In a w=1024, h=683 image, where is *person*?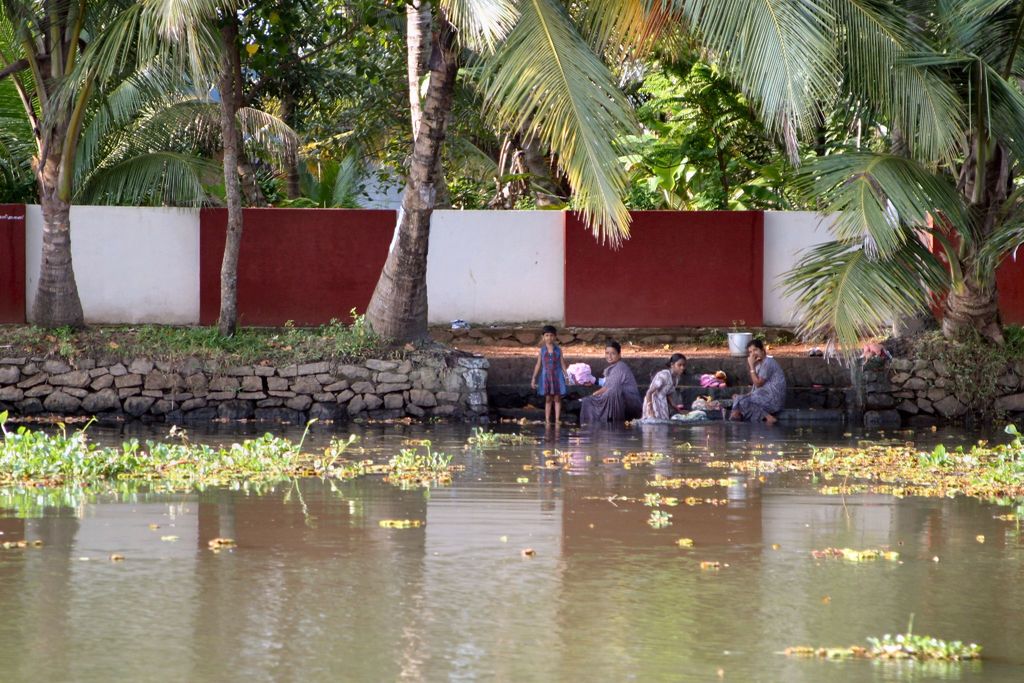
x1=529 y1=323 x2=571 y2=428.
